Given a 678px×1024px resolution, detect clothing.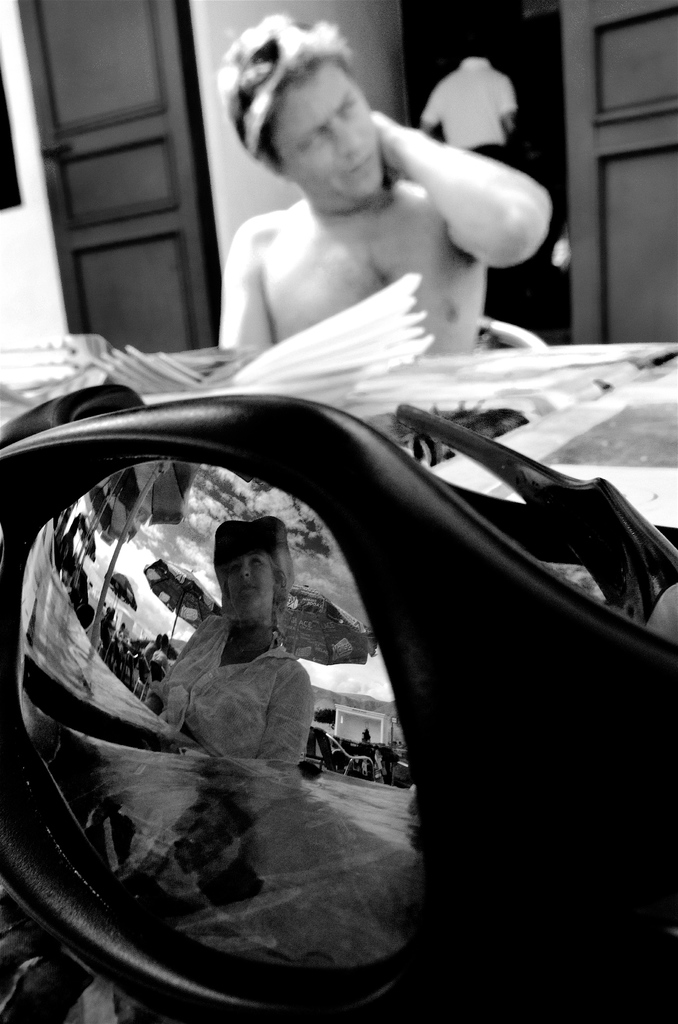
left=151, top=614, right=313, bottom=764.
